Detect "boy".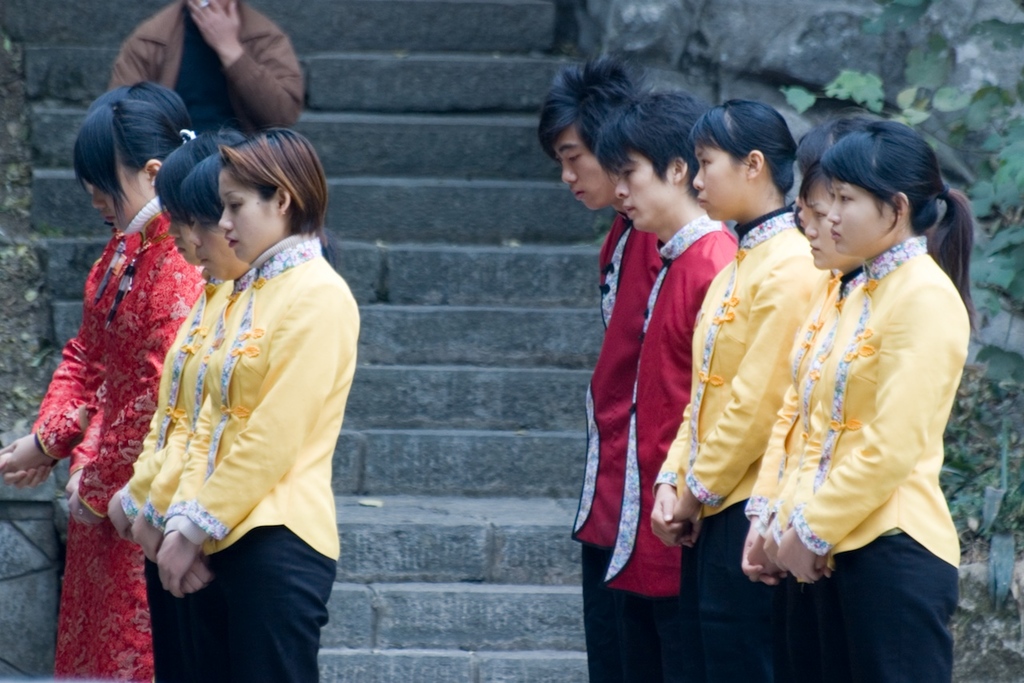
Detected at l=595, t=66, r=739, b=678.
